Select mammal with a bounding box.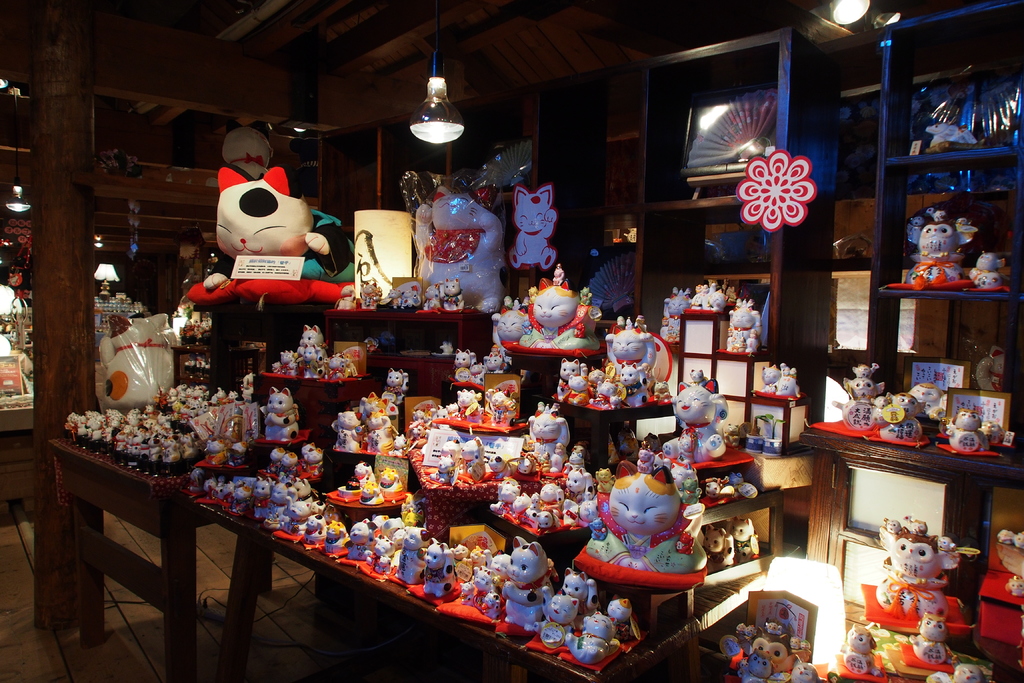
rect(832, 363, 882, 428).
